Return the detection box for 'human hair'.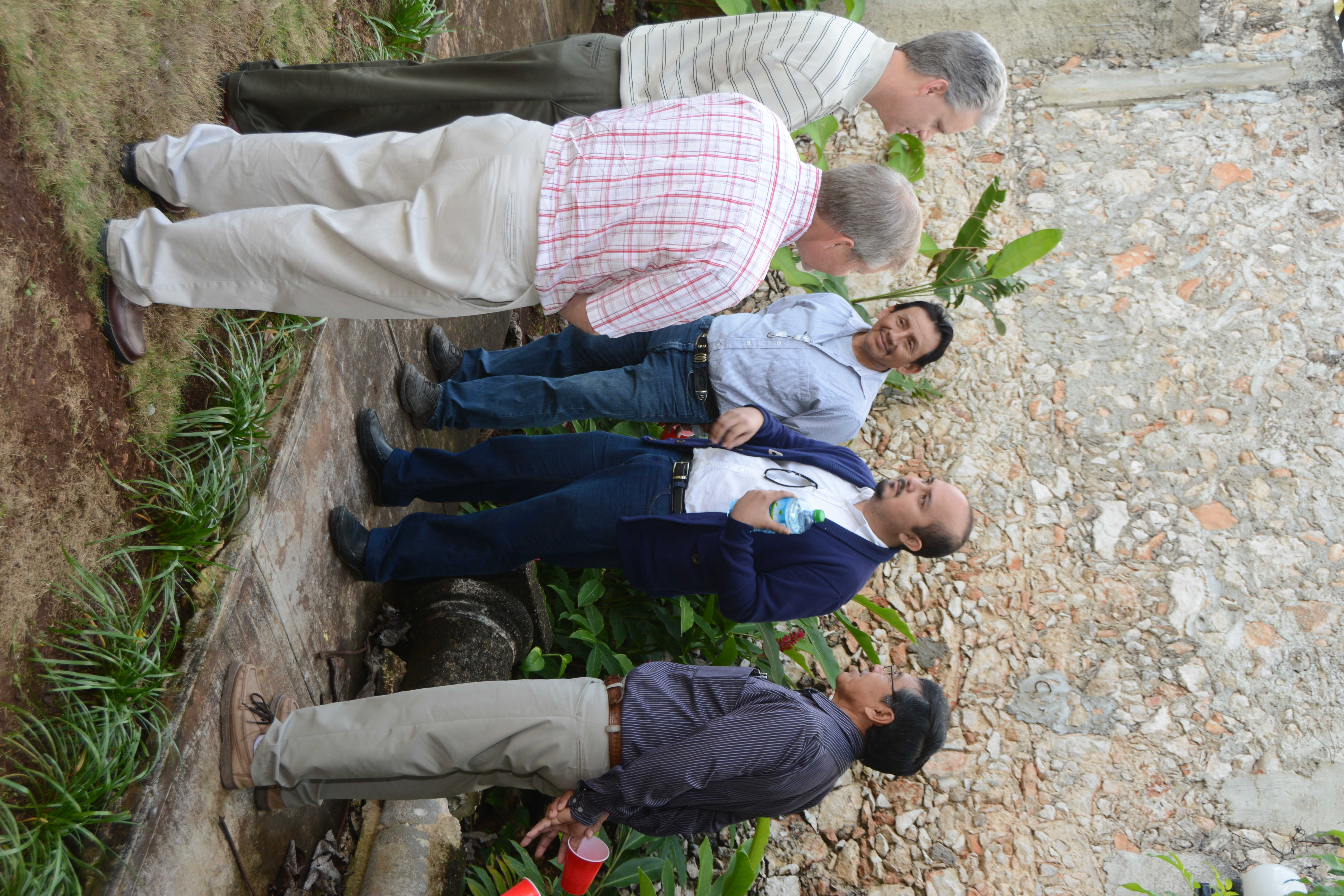
box(182, 35, 205, 60).
